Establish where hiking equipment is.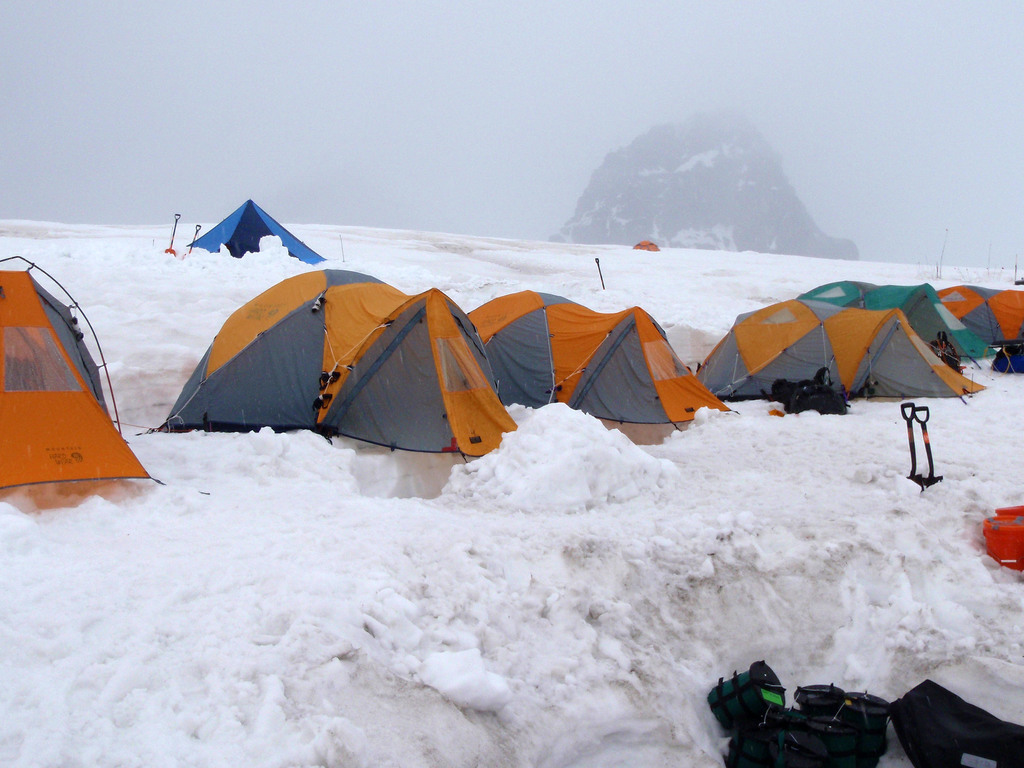
Established at 800, 282, 998, 372.
